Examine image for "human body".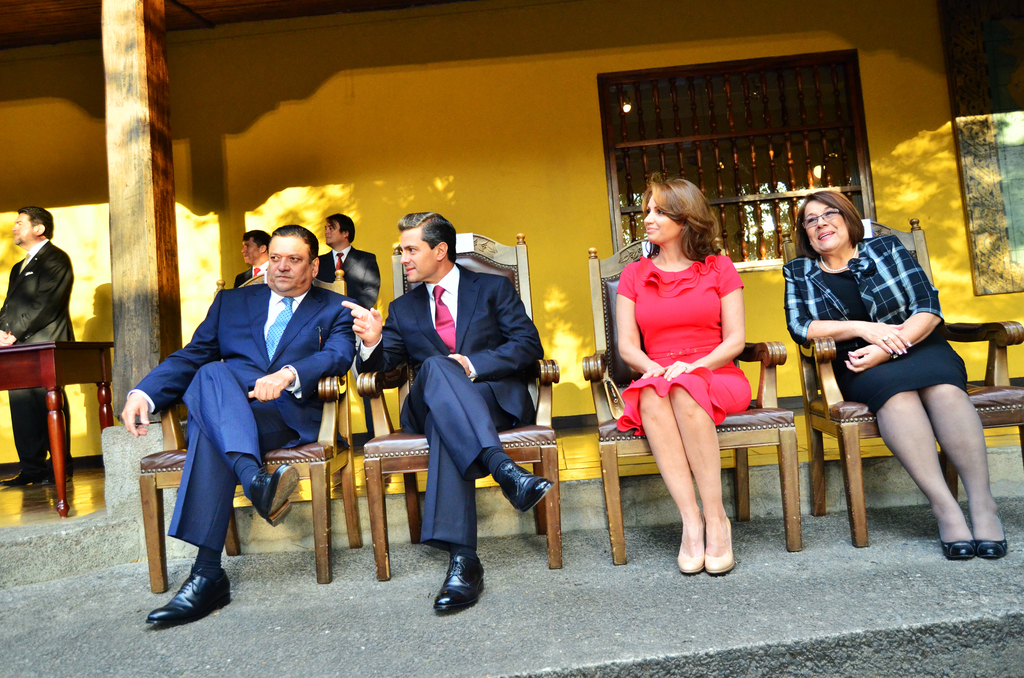
Examination result: crop(122, 221, 358, 624).
